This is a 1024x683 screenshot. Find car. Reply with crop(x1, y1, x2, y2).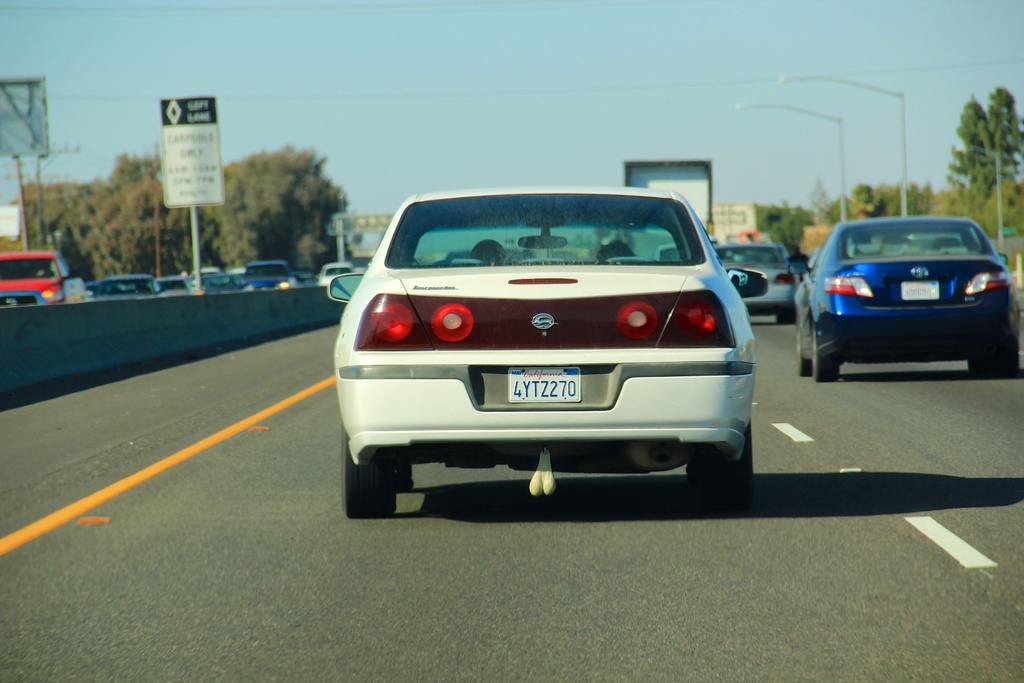
crop(604, 256, 653, 263).
